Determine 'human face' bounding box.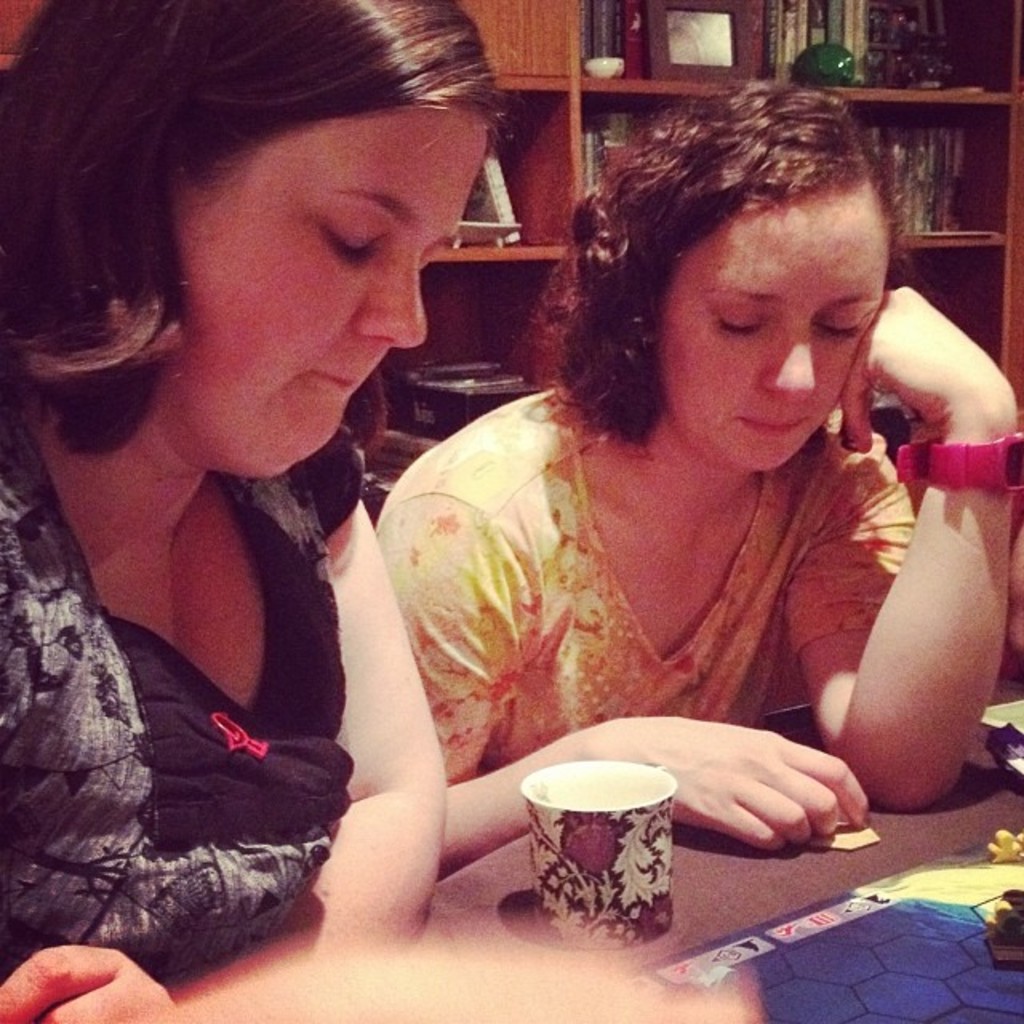
Determined: {"x1": 659, "y1": 197, "x2": 886, "y2": 472}.
